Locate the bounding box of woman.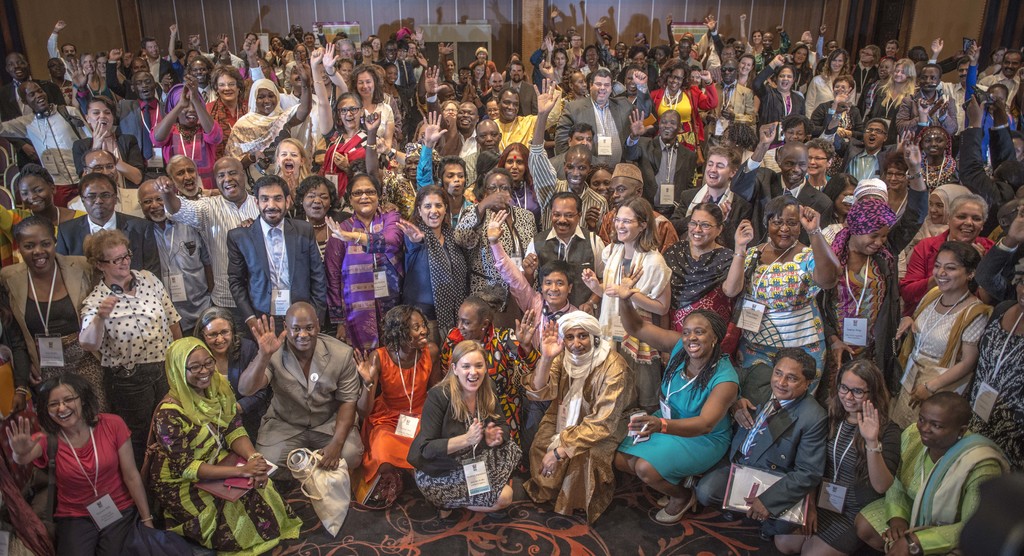
Bounding box: <region>226, 56, 311, 161</region>.
